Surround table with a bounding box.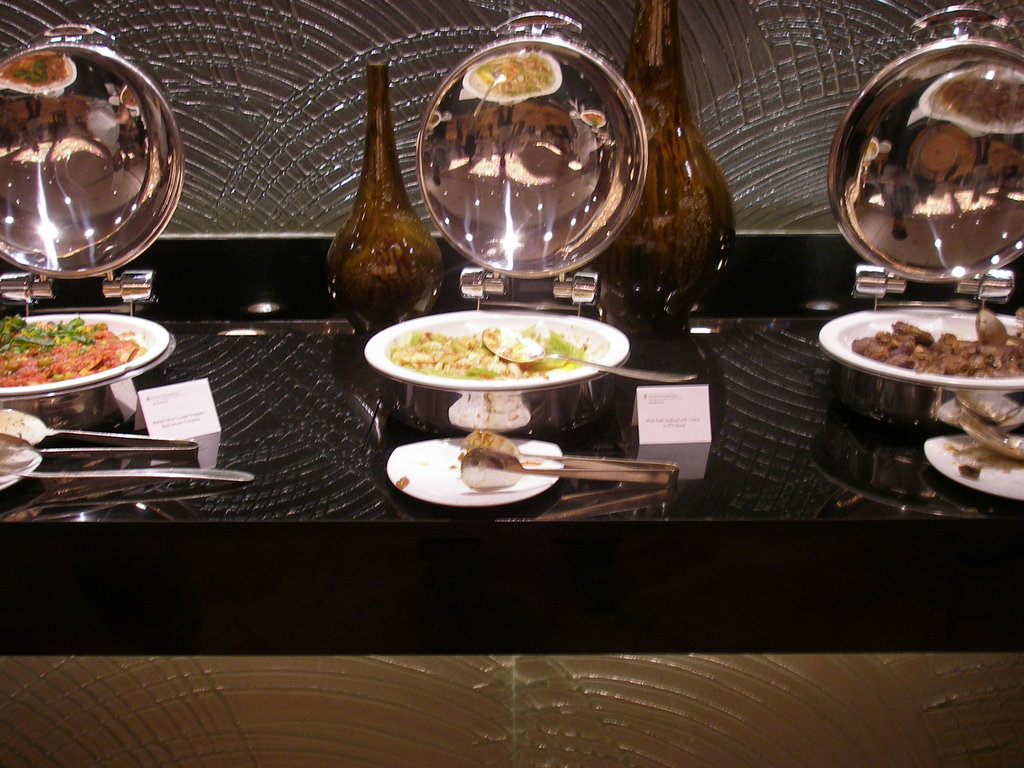
[0,0,1023,767].
